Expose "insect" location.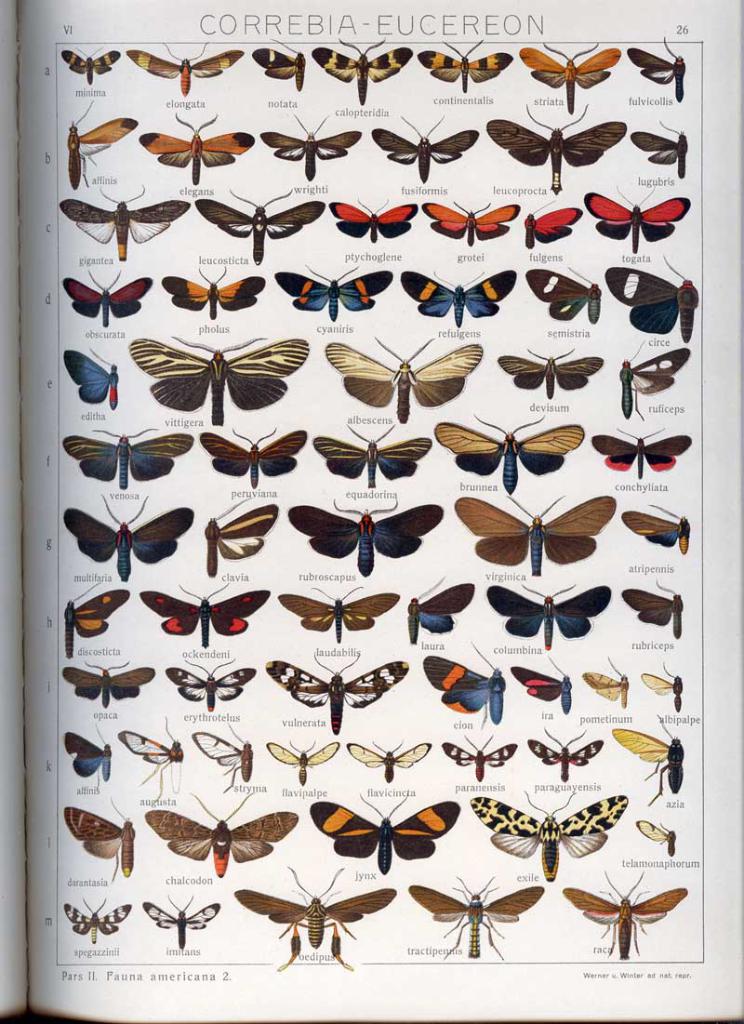
Exposed at box(633, 819, 679, 858).
